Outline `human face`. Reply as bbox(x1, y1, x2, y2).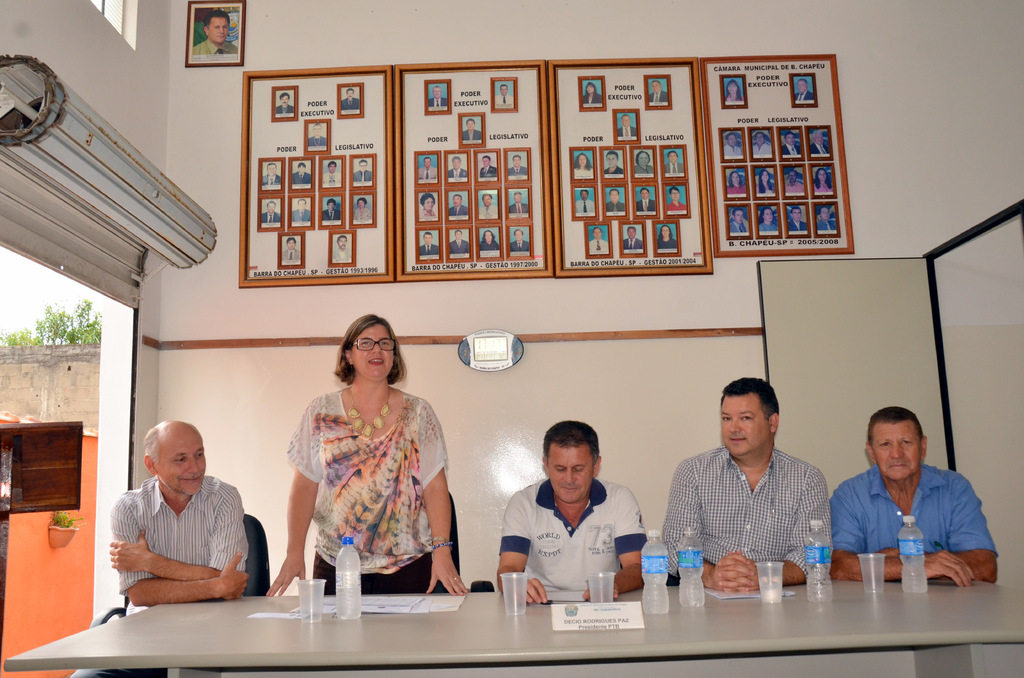
bbox(756, 131, 763, 145).
